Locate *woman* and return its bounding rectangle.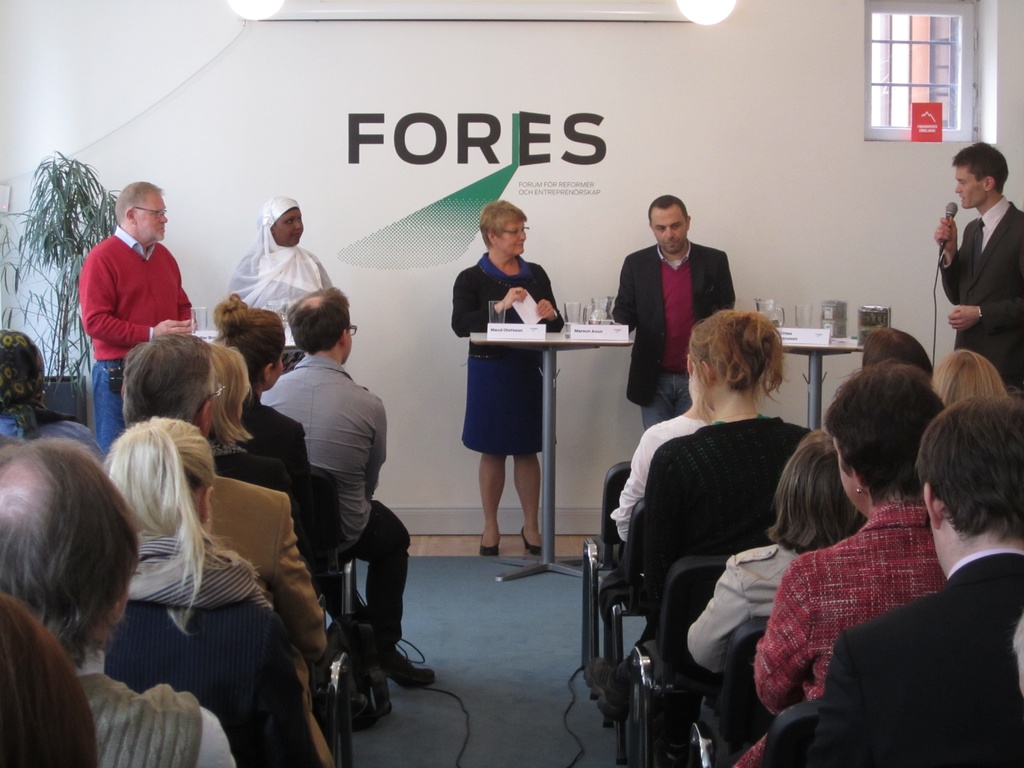
region(216, 297, 341, 575).
